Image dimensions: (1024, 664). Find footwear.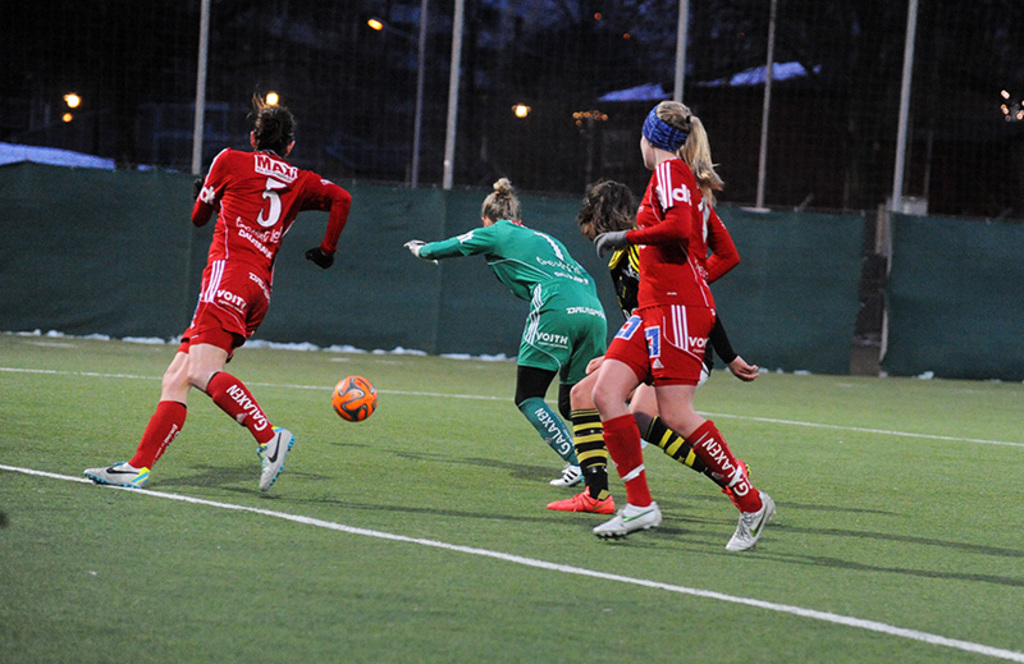
(590, 500, 664, 541).
